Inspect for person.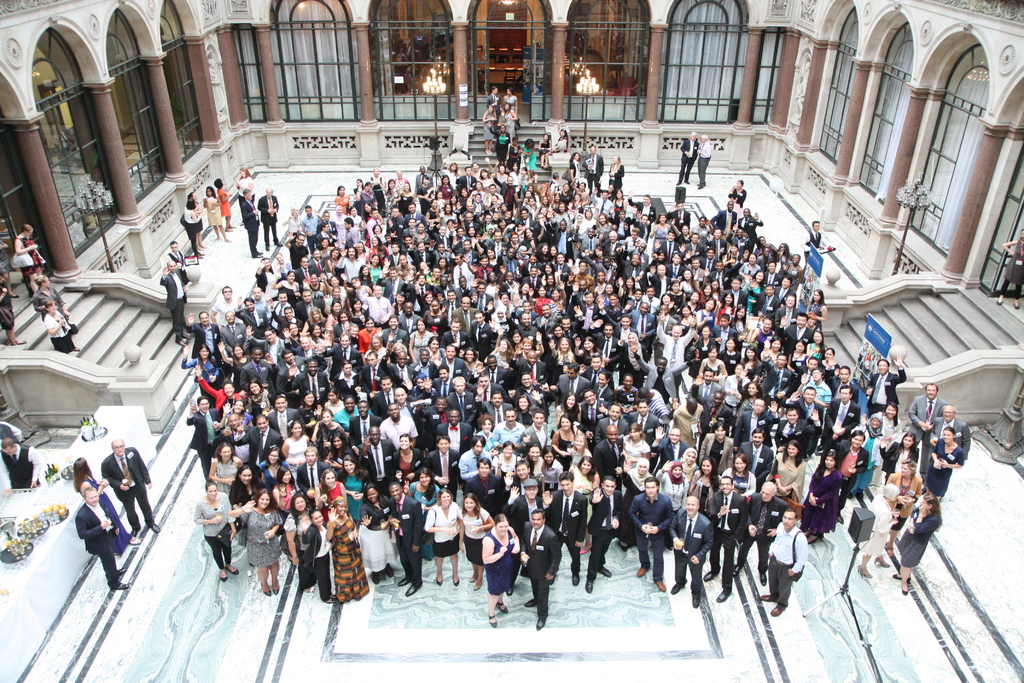
Inspection: <box>186,396,221,473</box>.
